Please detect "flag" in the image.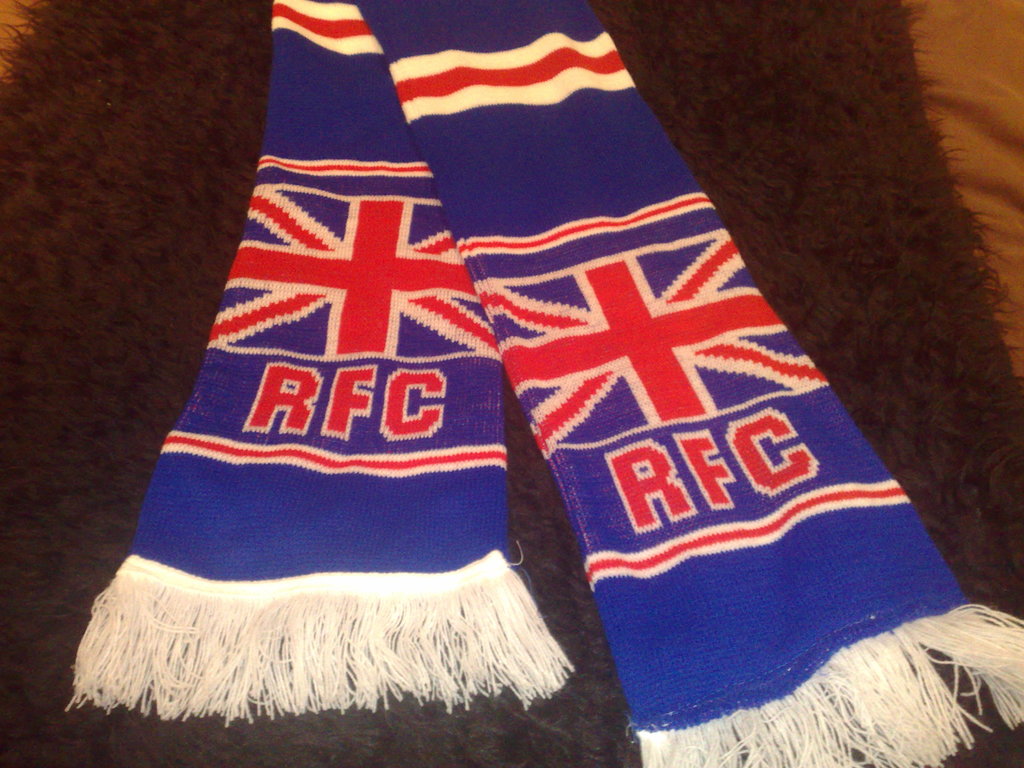
x1=62, y1=0, x2=570, y2=715.
